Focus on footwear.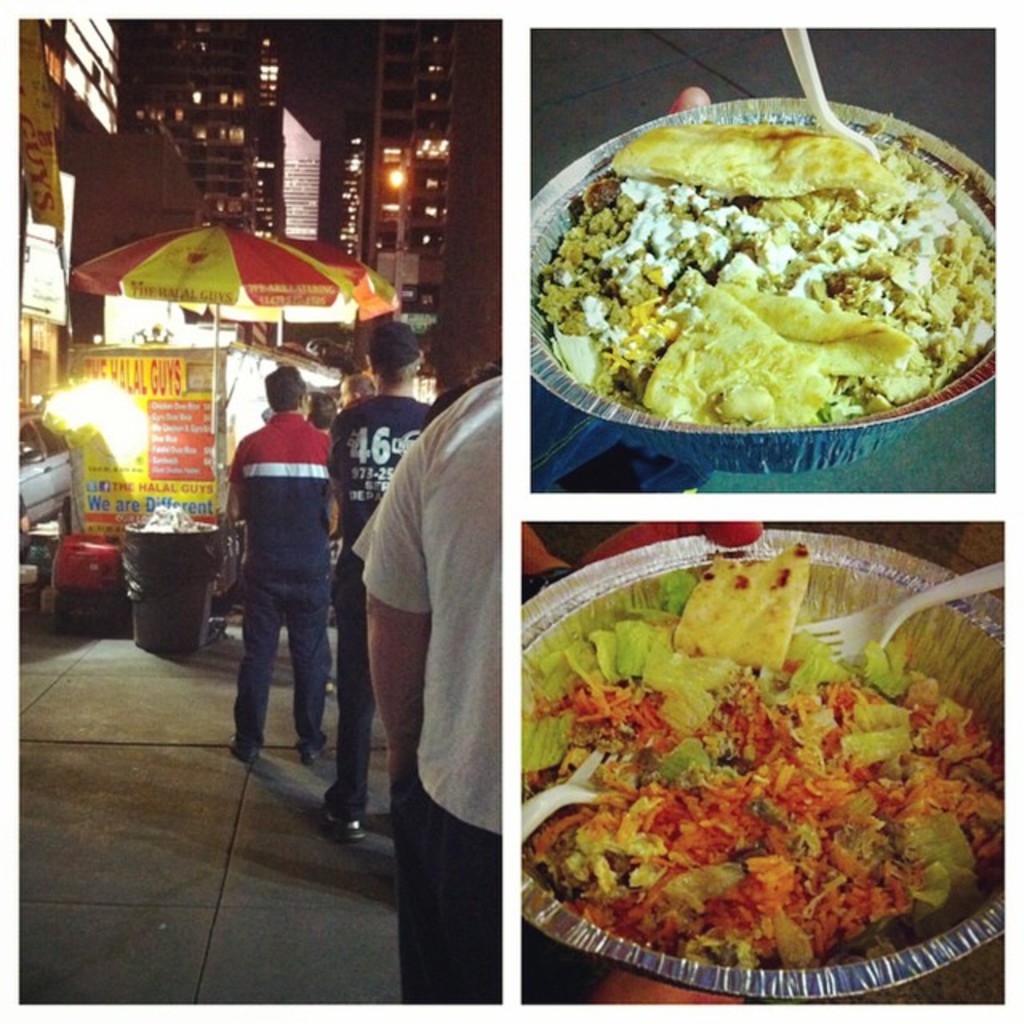
Focused at bbox(298, 752, 320, 765).
